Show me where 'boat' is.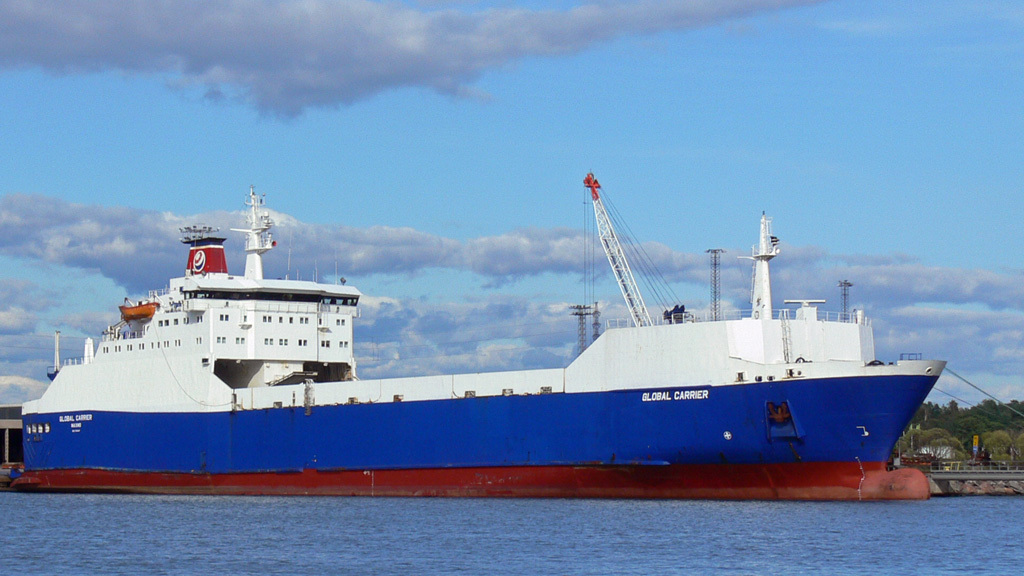
'boat' is at {"left": 33, "top": 134, "right": 946, "bottom": 512}.
